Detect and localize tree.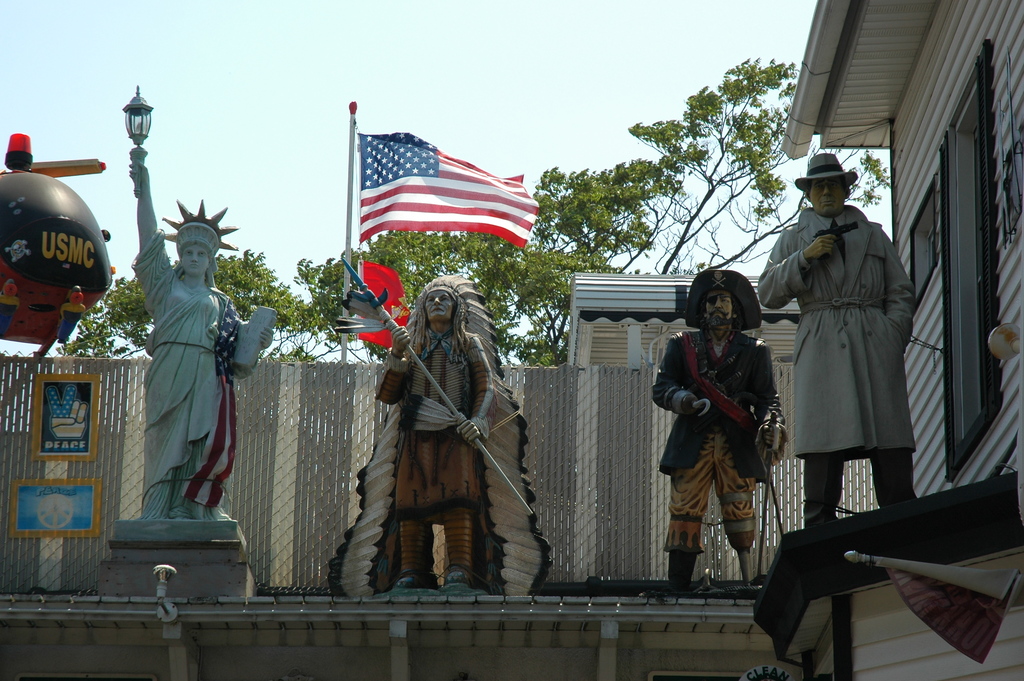
Localized at (x1=62, y1=249, x2=323, y2=360).
